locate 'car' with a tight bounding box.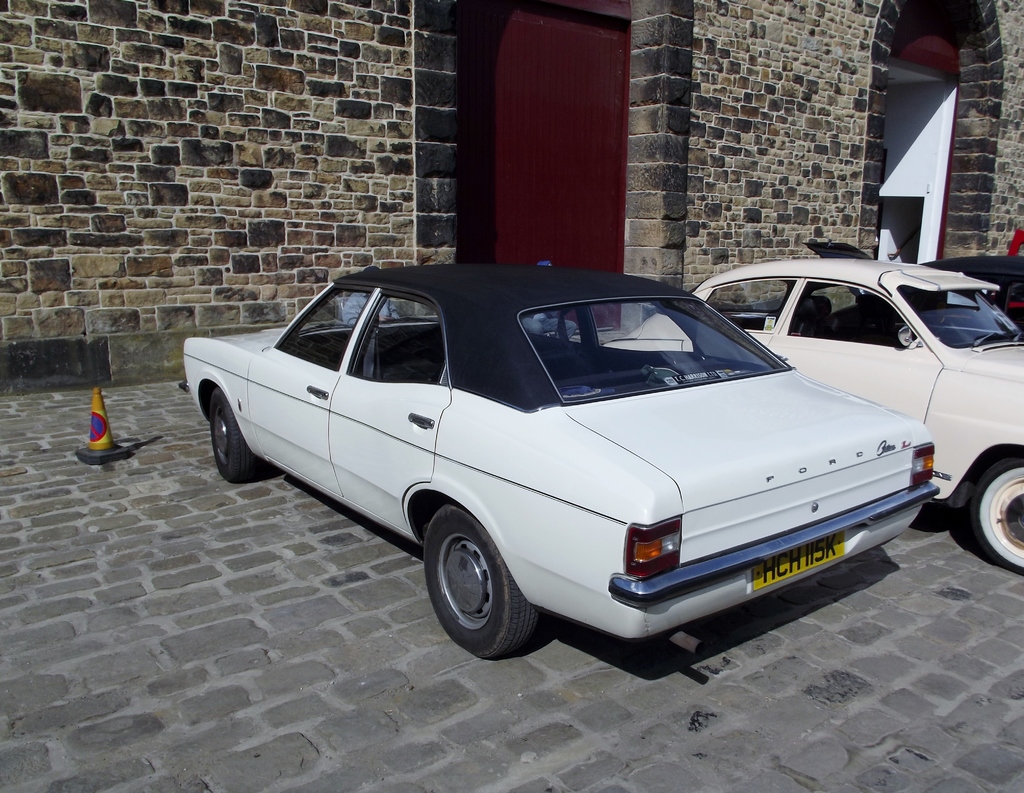
left=598, top=251, right=1023, bottom=575.
